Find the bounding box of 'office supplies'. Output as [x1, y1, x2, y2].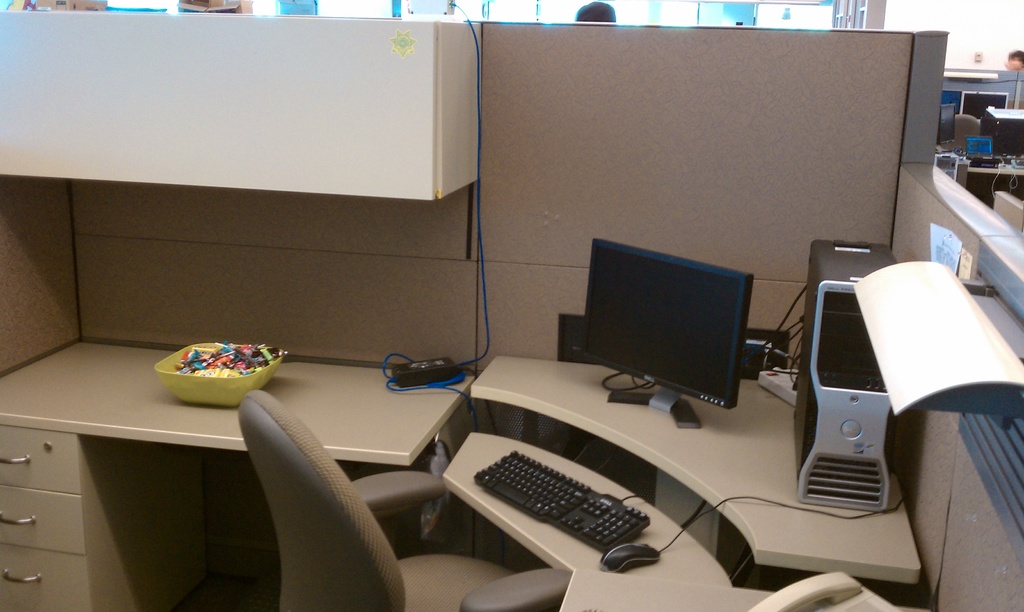
[788, 230, 892, 510].
